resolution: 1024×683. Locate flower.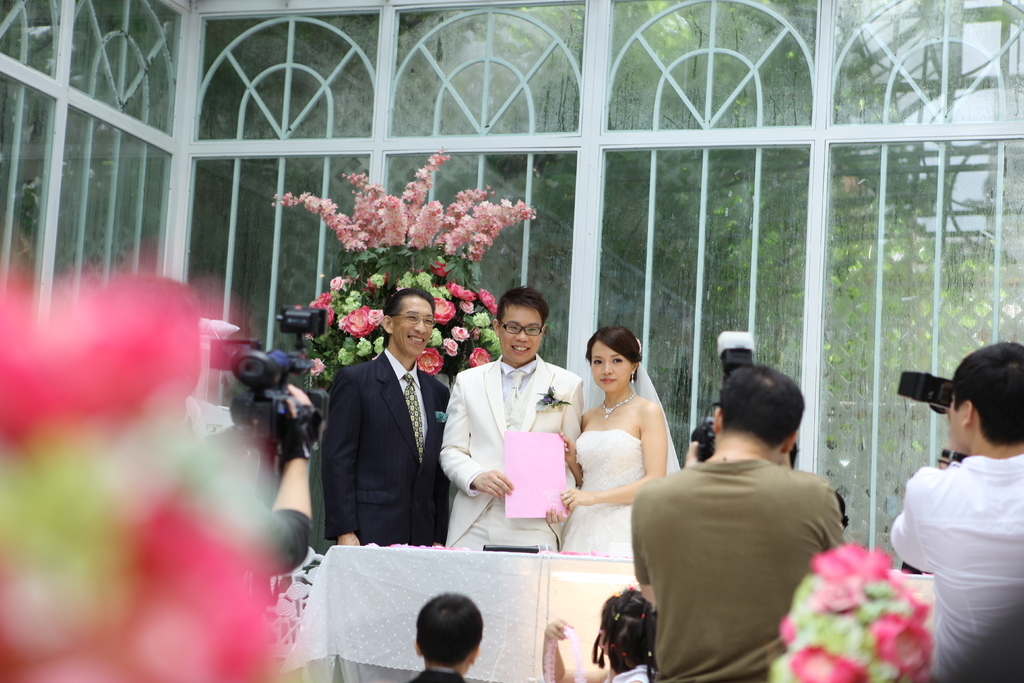
443:338:459:355.
